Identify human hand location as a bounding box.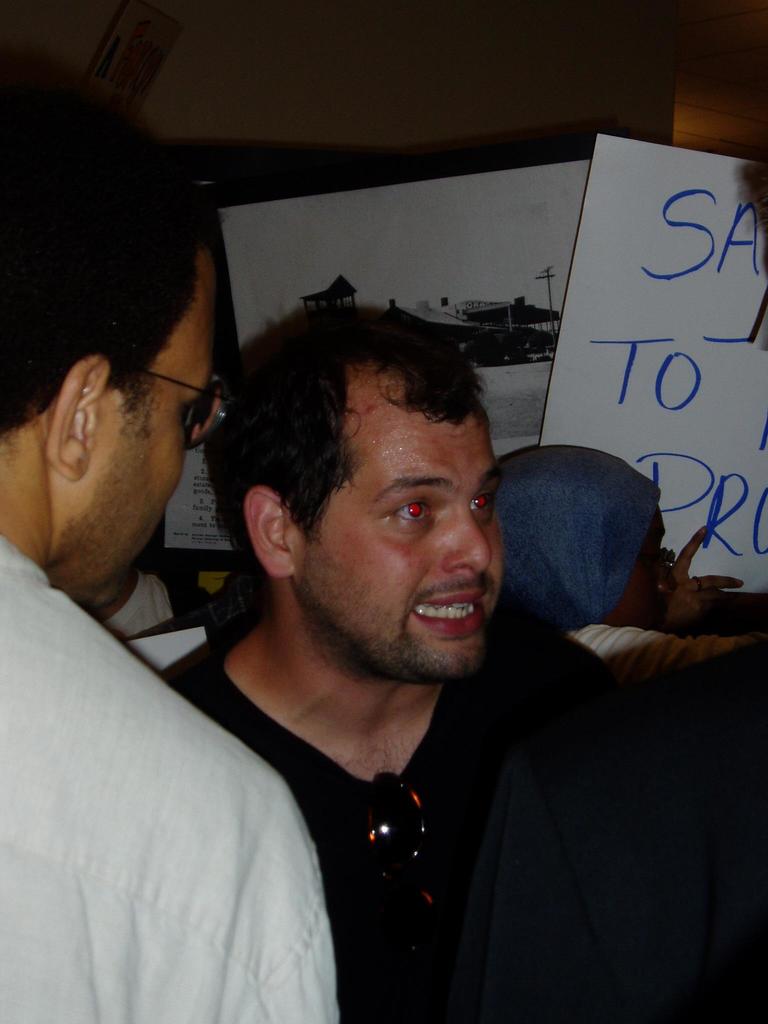
(x1=664, y1=527, x2=748, y2=644).
